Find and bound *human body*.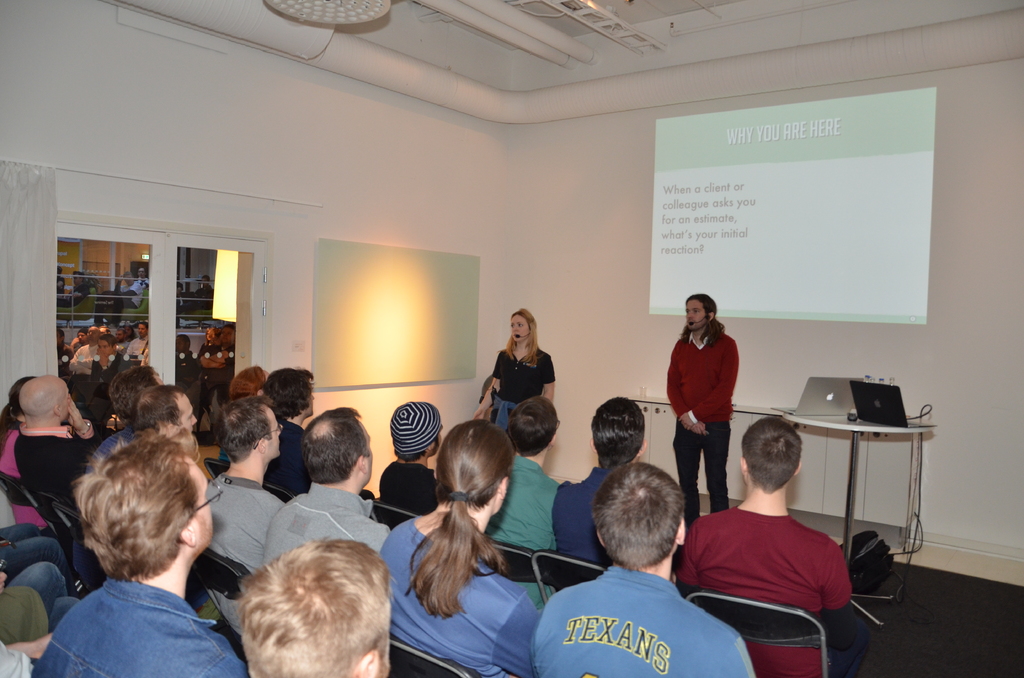
Bound: box(474, 315, 555, 442).
